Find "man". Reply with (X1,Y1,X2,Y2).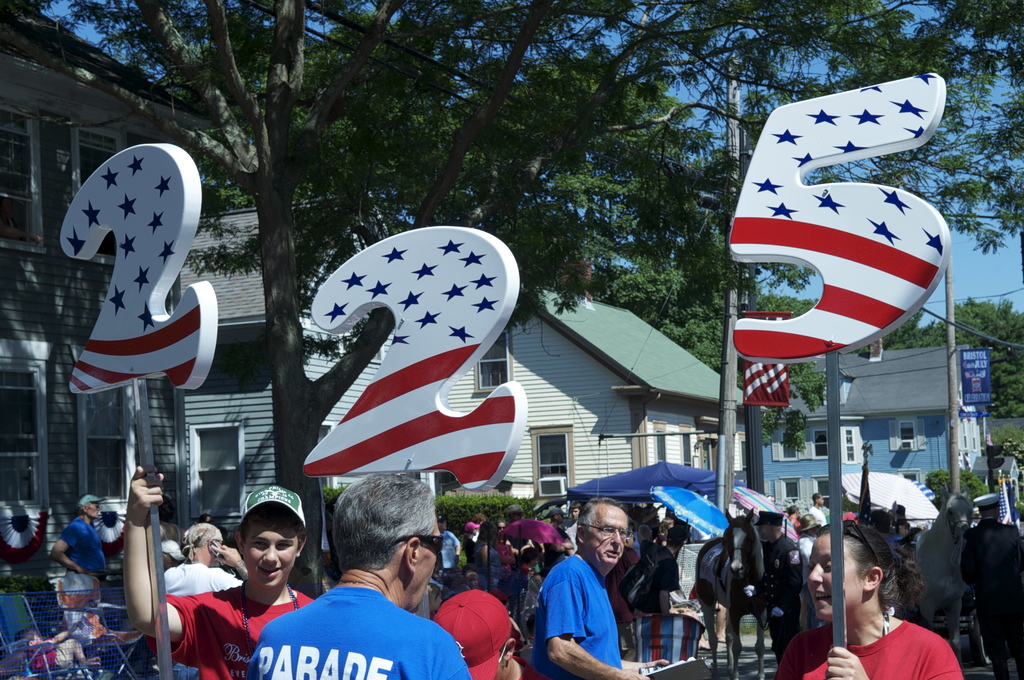
(47,490,110,656).
